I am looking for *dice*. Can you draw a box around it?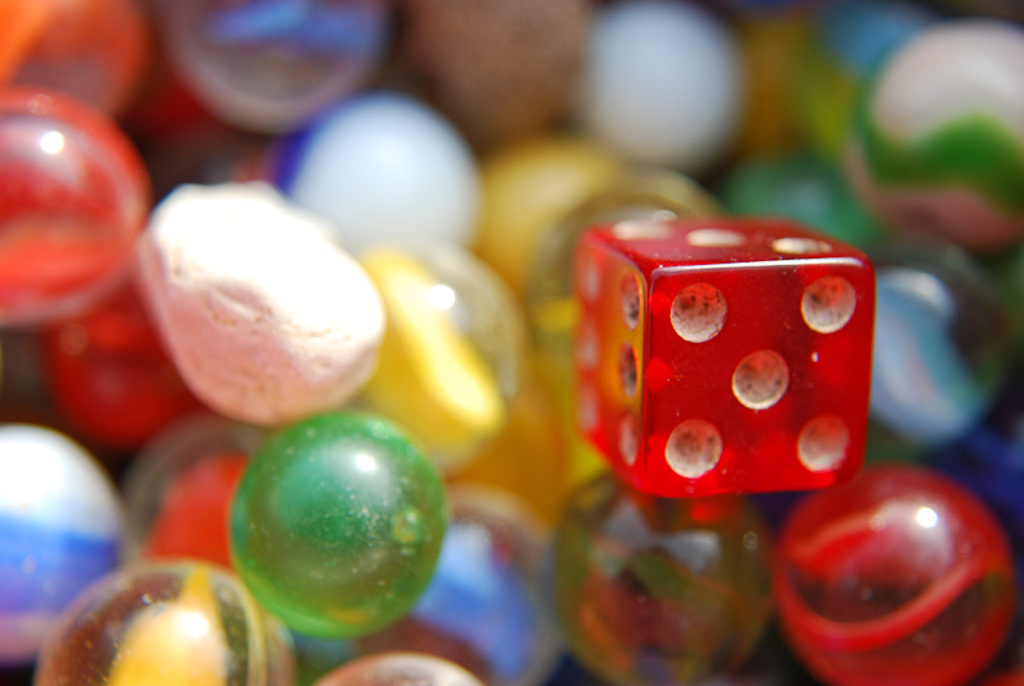
Sure, the bounding box is [left=575, top=210, right=873, bottom=494].
